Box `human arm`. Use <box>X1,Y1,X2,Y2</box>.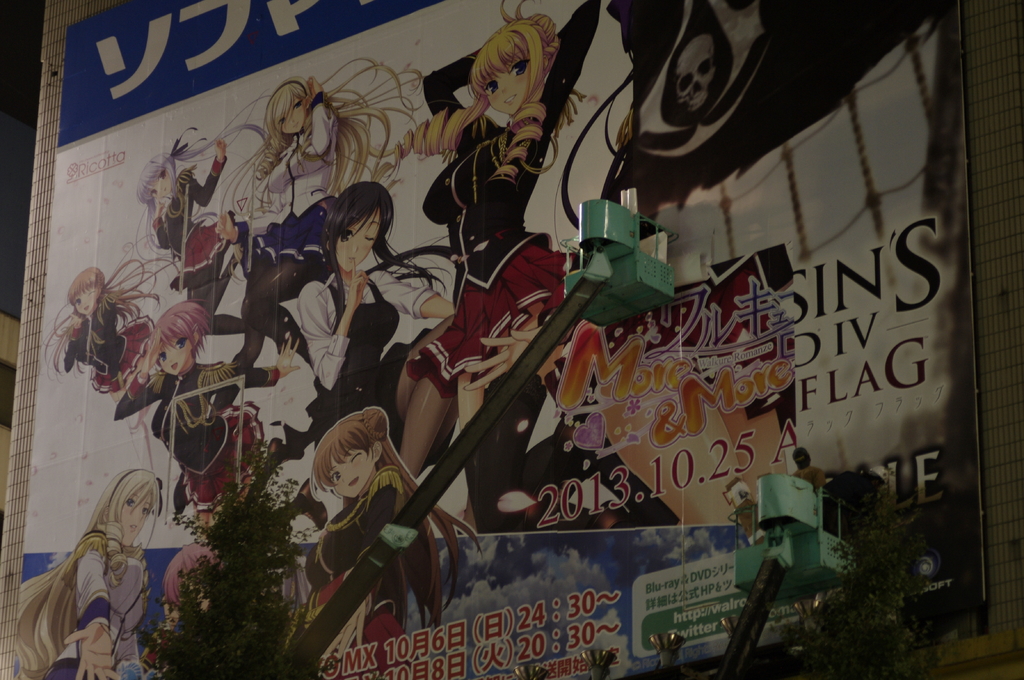
<box>368,470,399,553</box>.
